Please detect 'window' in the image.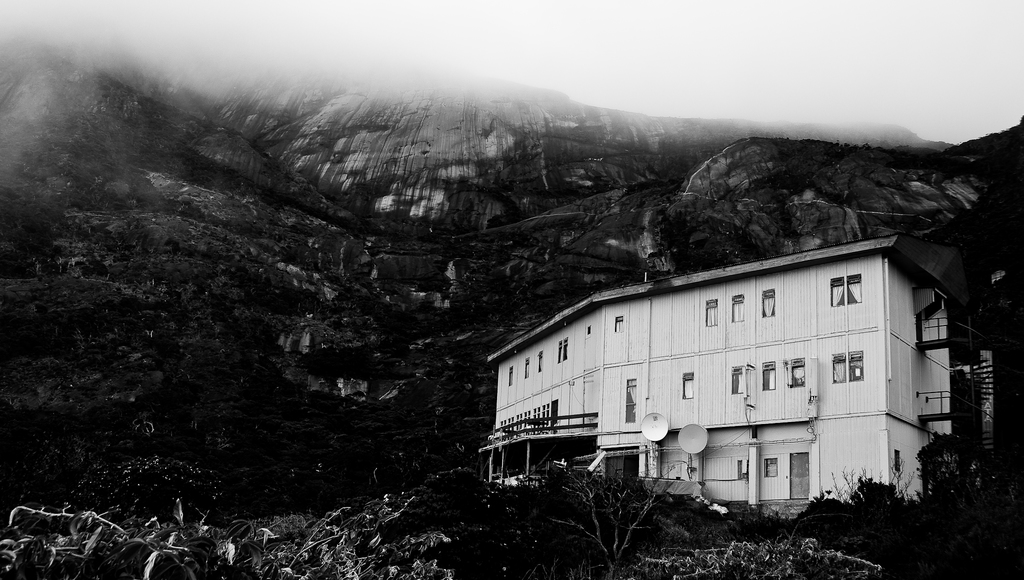
<region>893, 446, 902, 472</region>.
